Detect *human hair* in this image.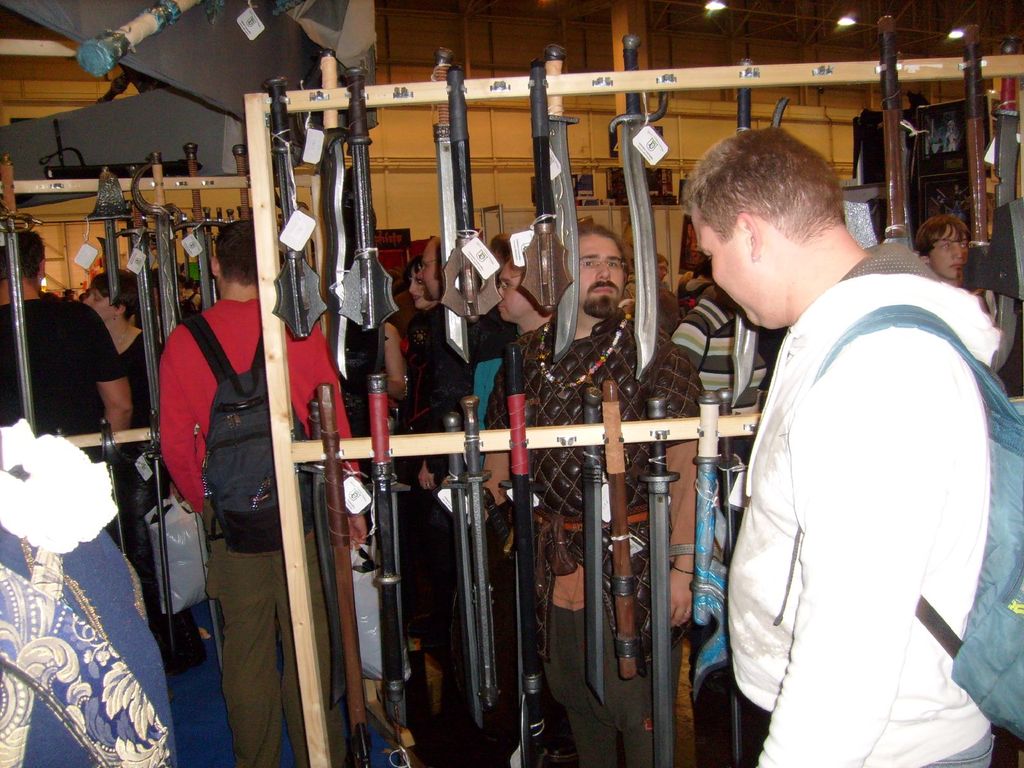
Detection: 703,134,832,230.
